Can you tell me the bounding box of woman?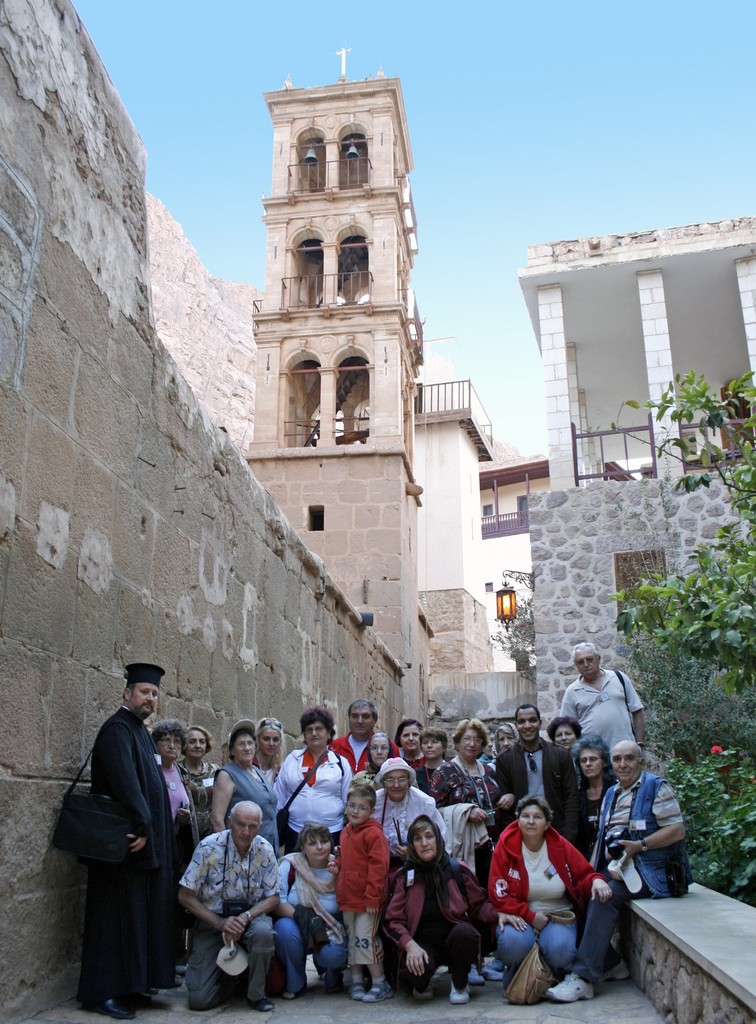
144:713:183:1004.
